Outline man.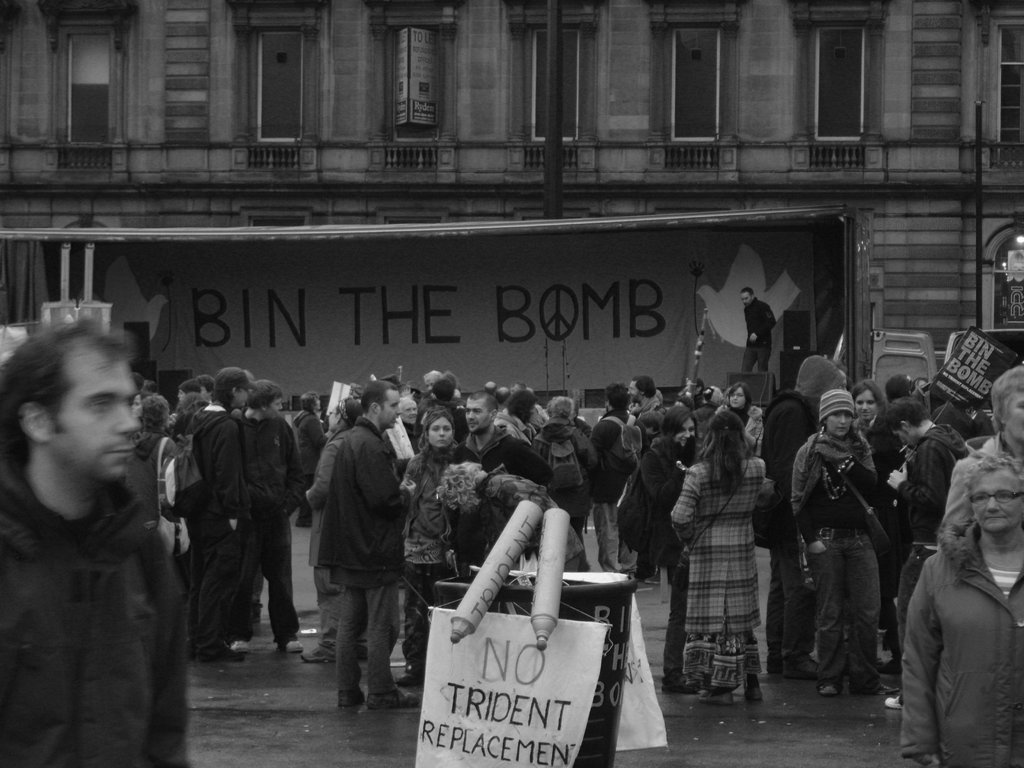
Outline: bbox(836, 362, 849, 392).
